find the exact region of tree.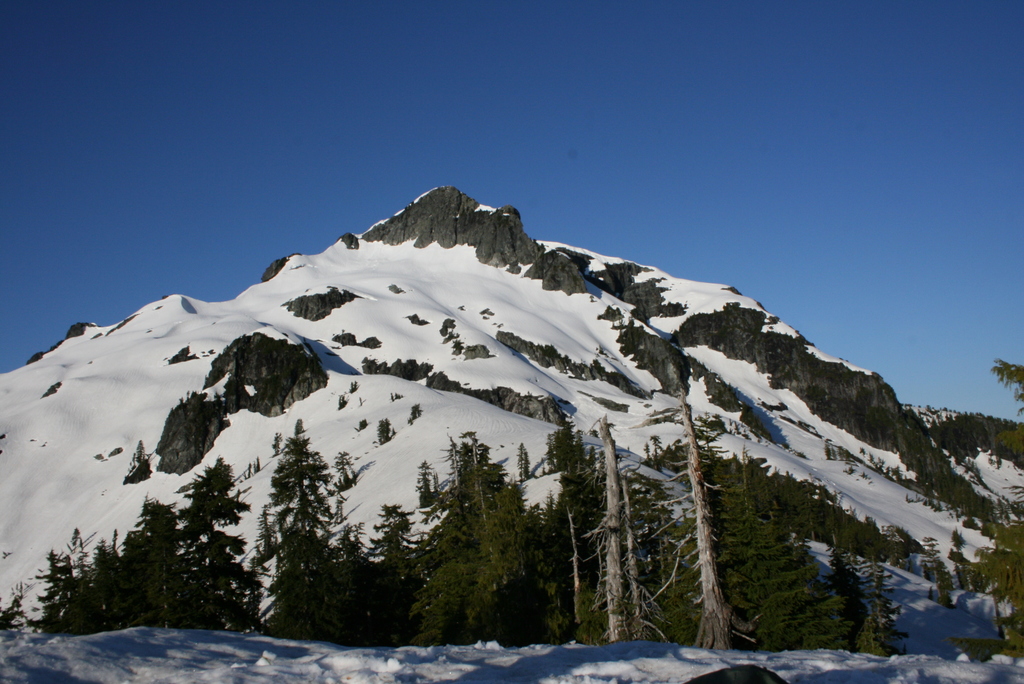
Exact region: region(399, 504, 492, 650).
